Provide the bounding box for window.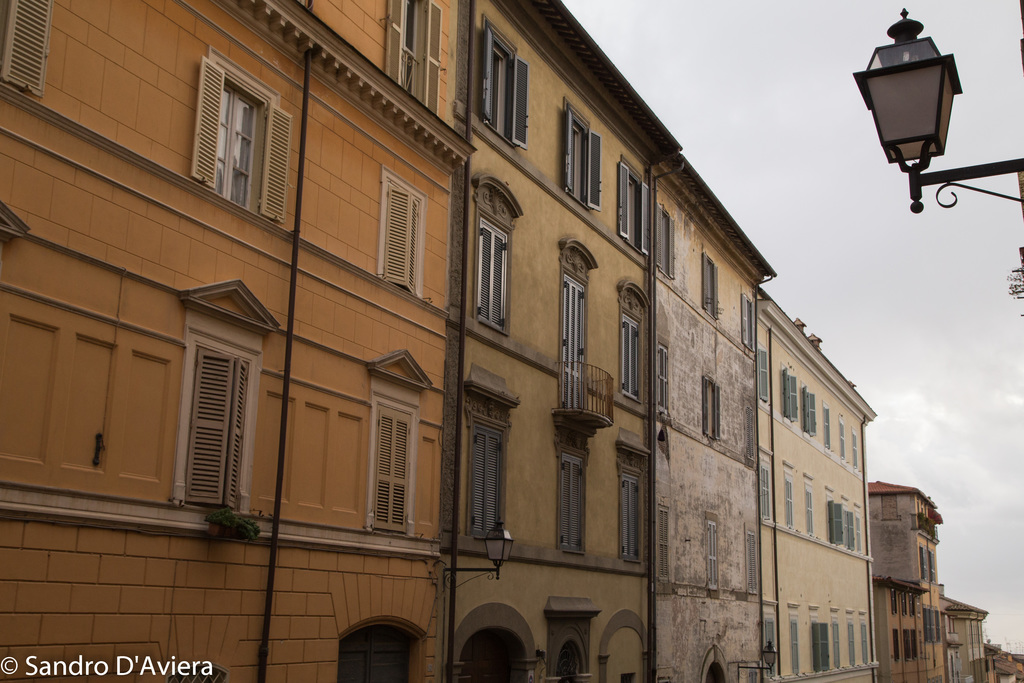
bbox(462, 628, 525, 682).
